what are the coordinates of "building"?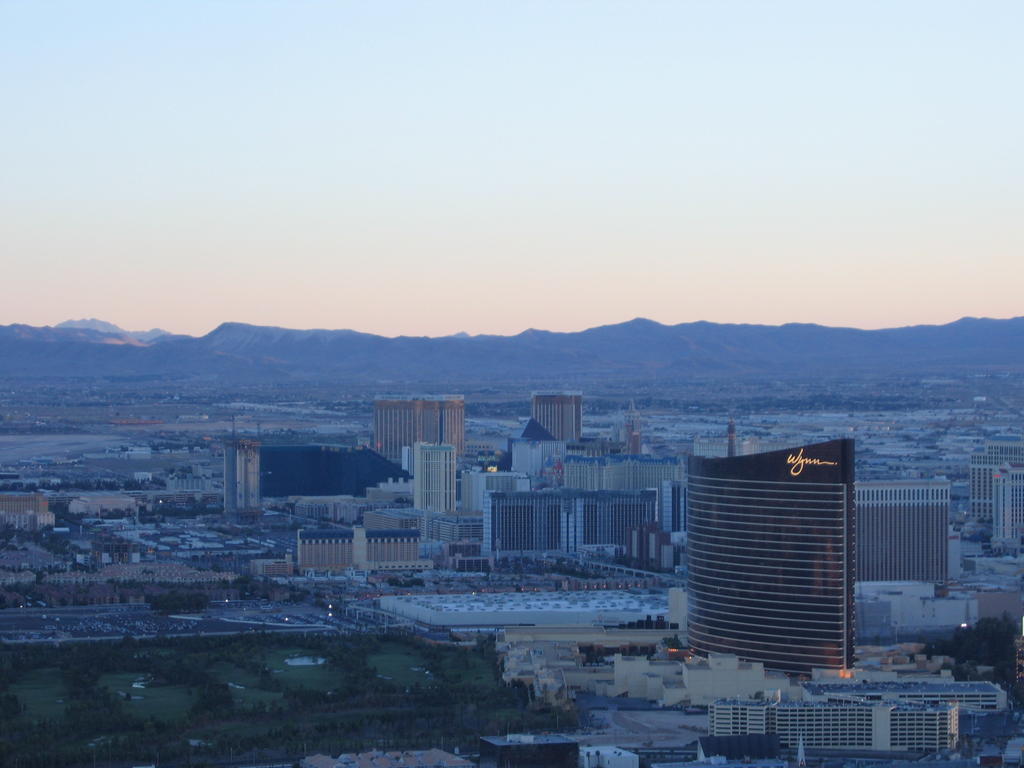
x1=529 y1=393 x2=582 y2=443.
